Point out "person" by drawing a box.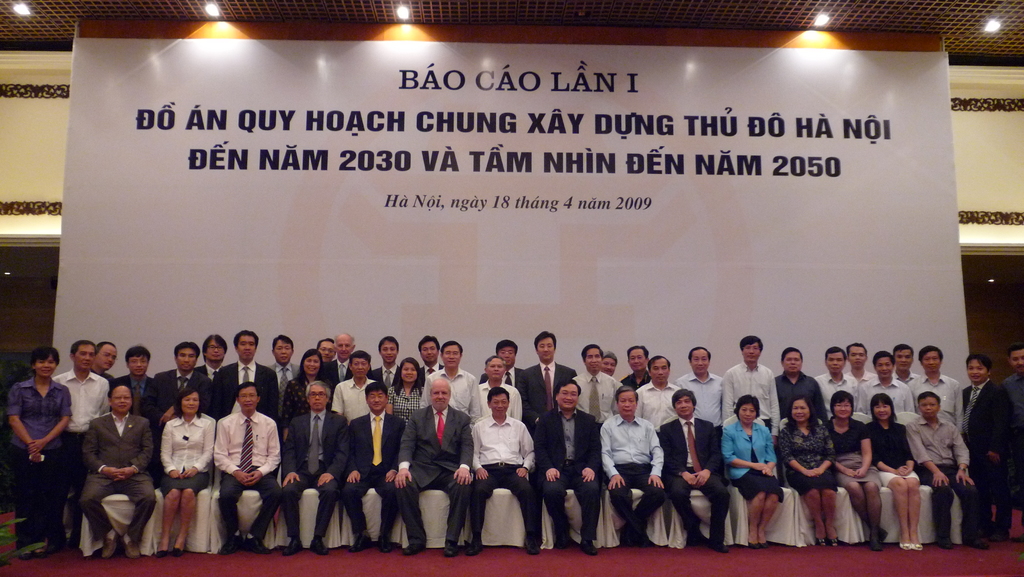
x1=342 y1=382 x2=403 y2=553.
